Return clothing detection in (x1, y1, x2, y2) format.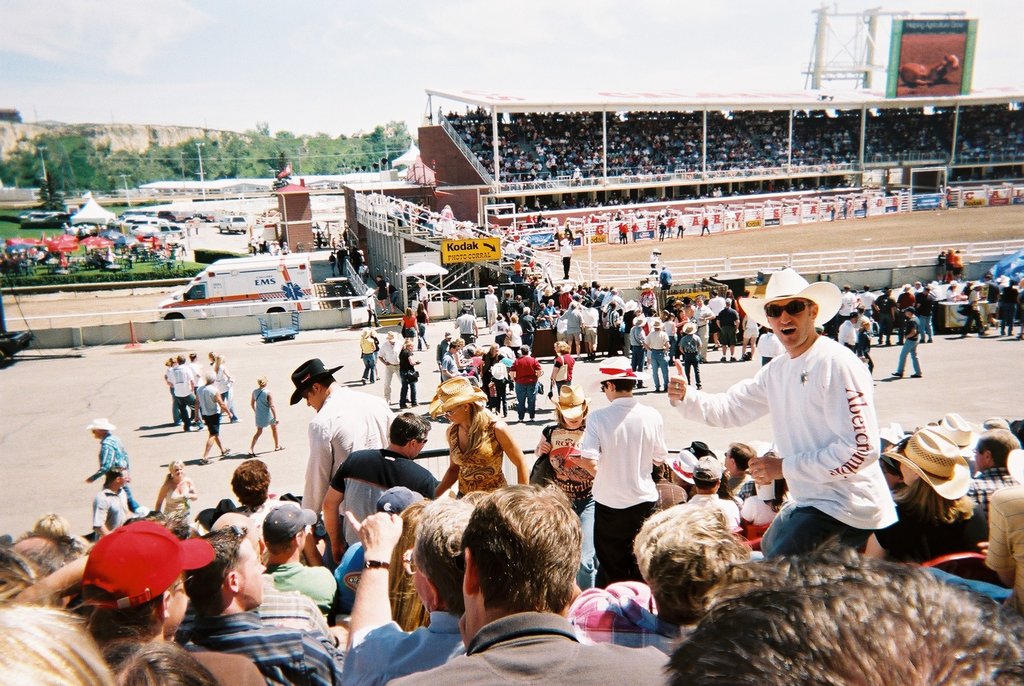
(676, 336, 699, 384).
